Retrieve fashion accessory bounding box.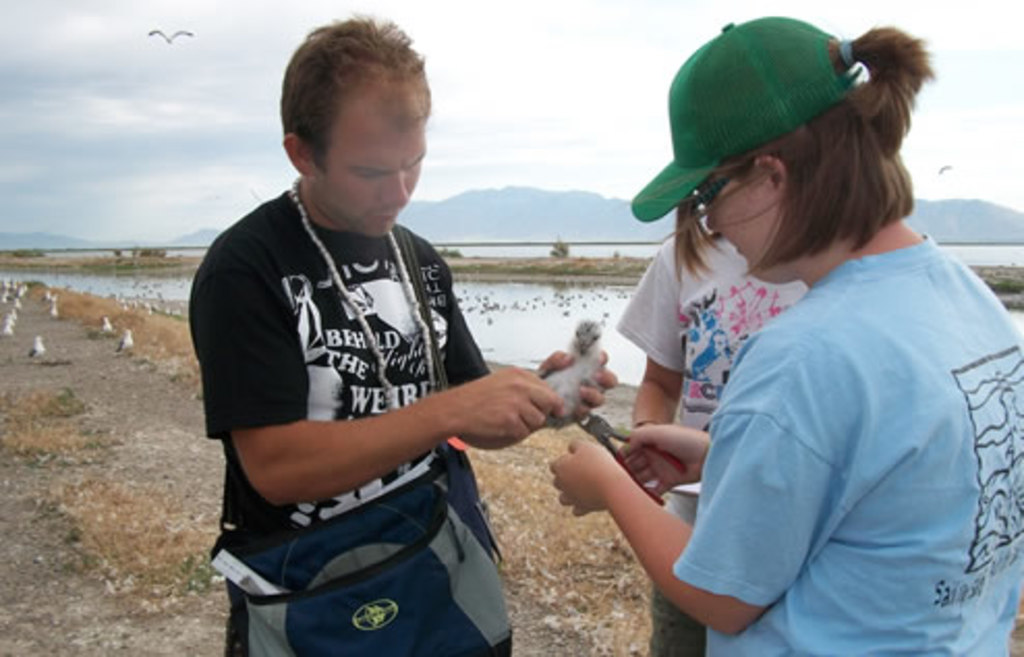
Bounding box: x1=205, y1=224, x2=518, y2=655.
